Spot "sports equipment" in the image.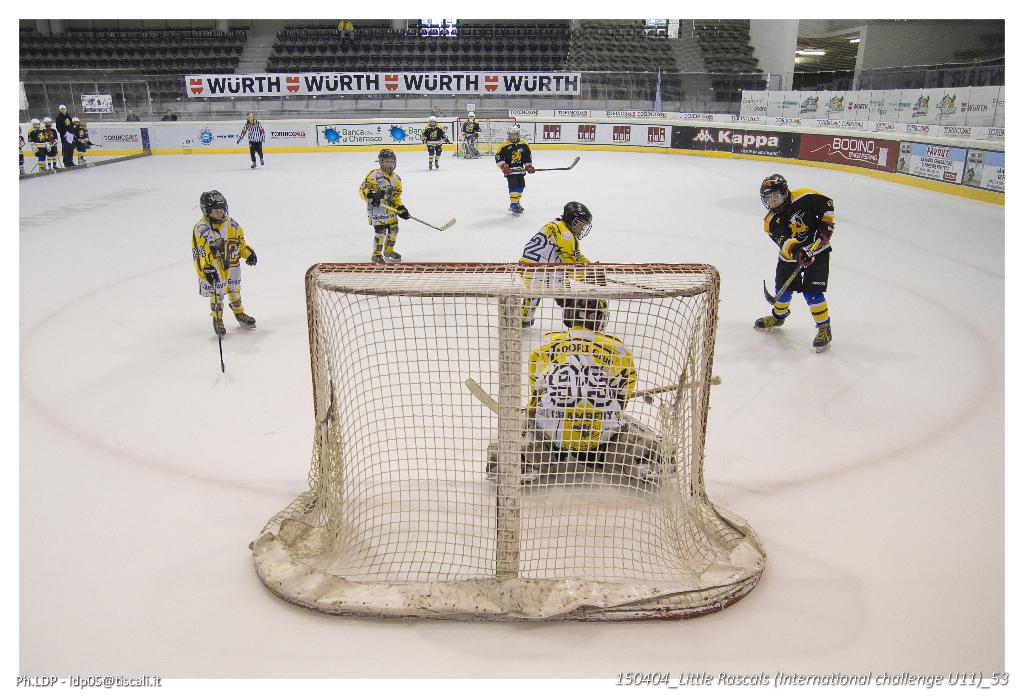
"sports equipment" found at {"left": 399, "top": 206, "right": 410, "bottom": 217}.
